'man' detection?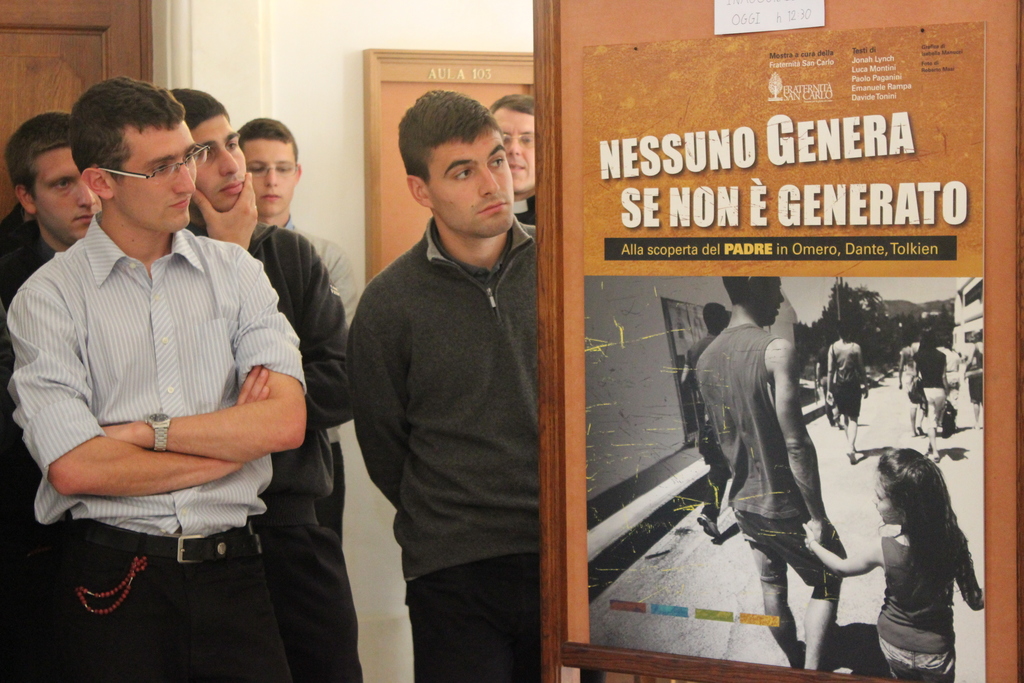
bbox=(4, 74, 308, 682)
